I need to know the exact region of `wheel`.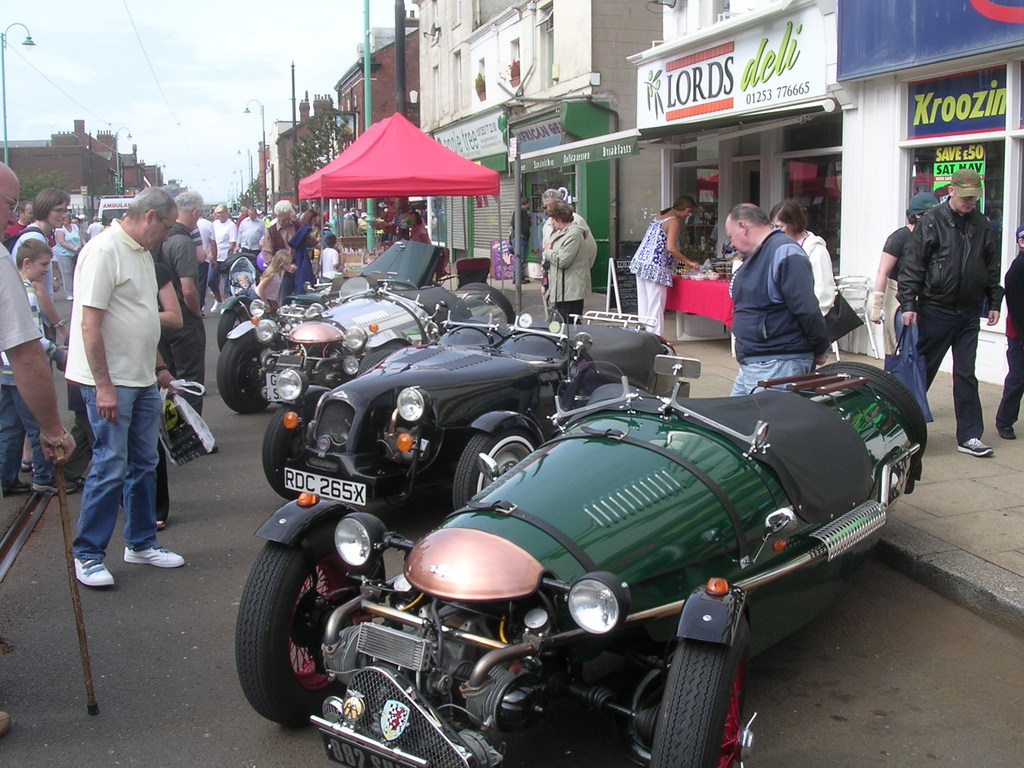
Region: box(247, 522, 401, 737).
